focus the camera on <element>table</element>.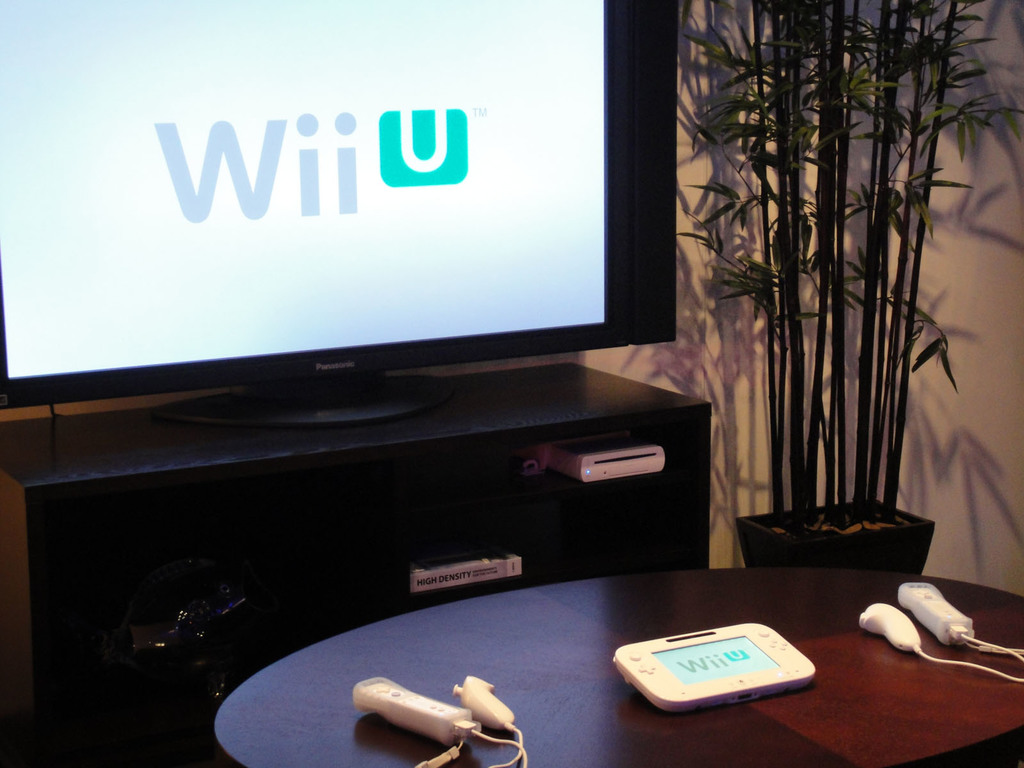
Focus region: 225/541/1014/763.
